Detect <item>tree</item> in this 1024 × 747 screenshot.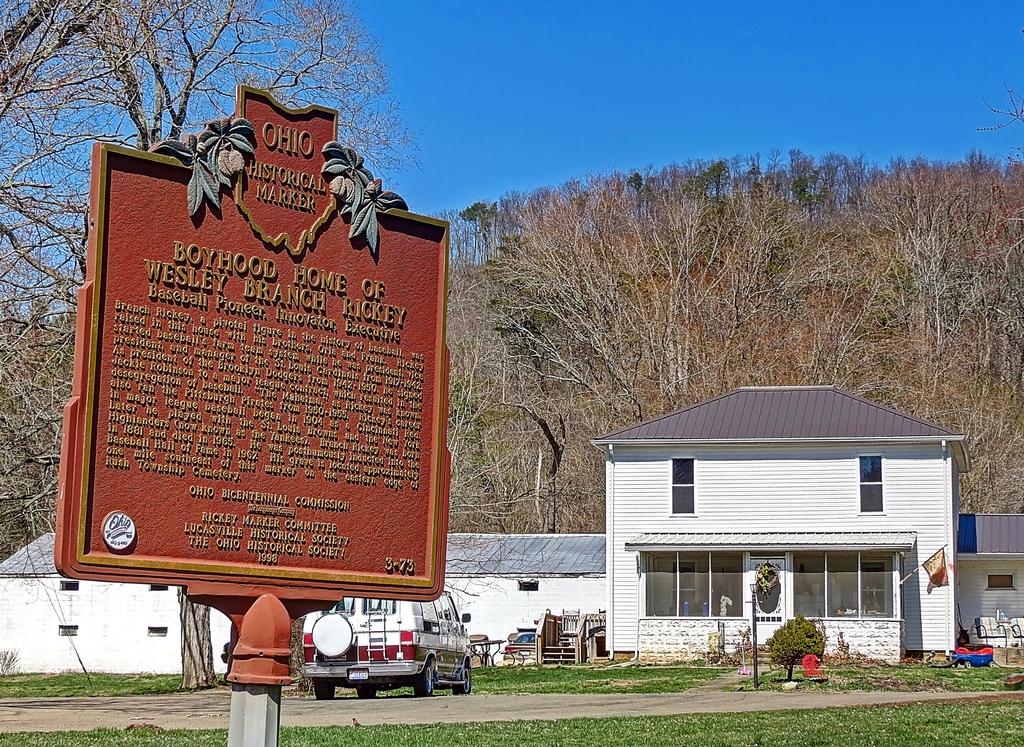
Detection: bbox=(0, 26, 564, 678).
